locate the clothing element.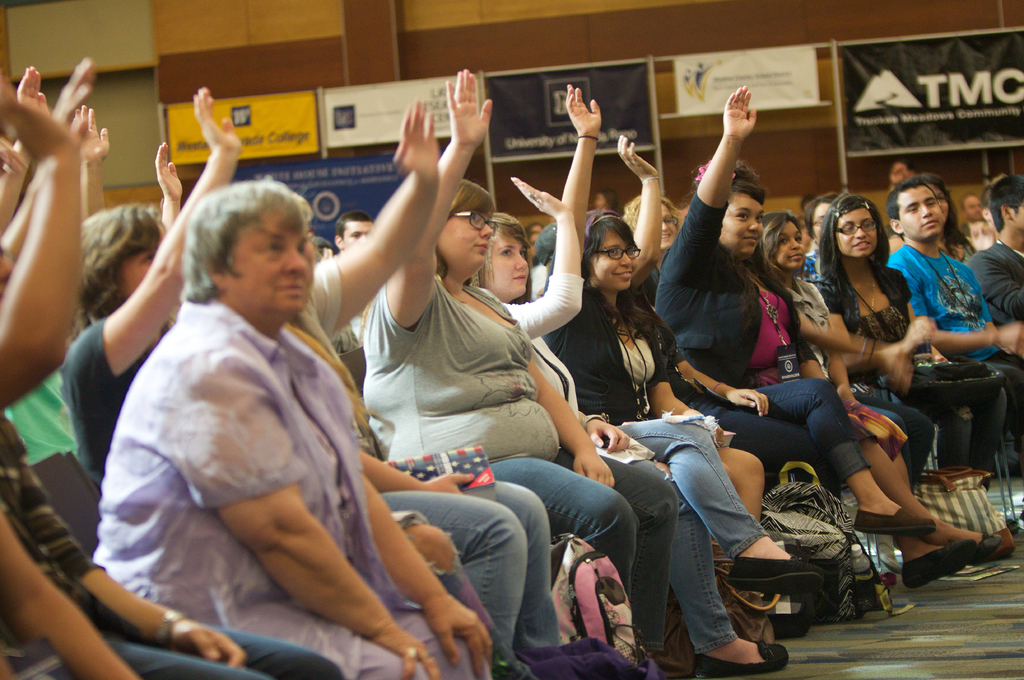
Element bbox: left=649, top=185, right=865, bottom=510.
